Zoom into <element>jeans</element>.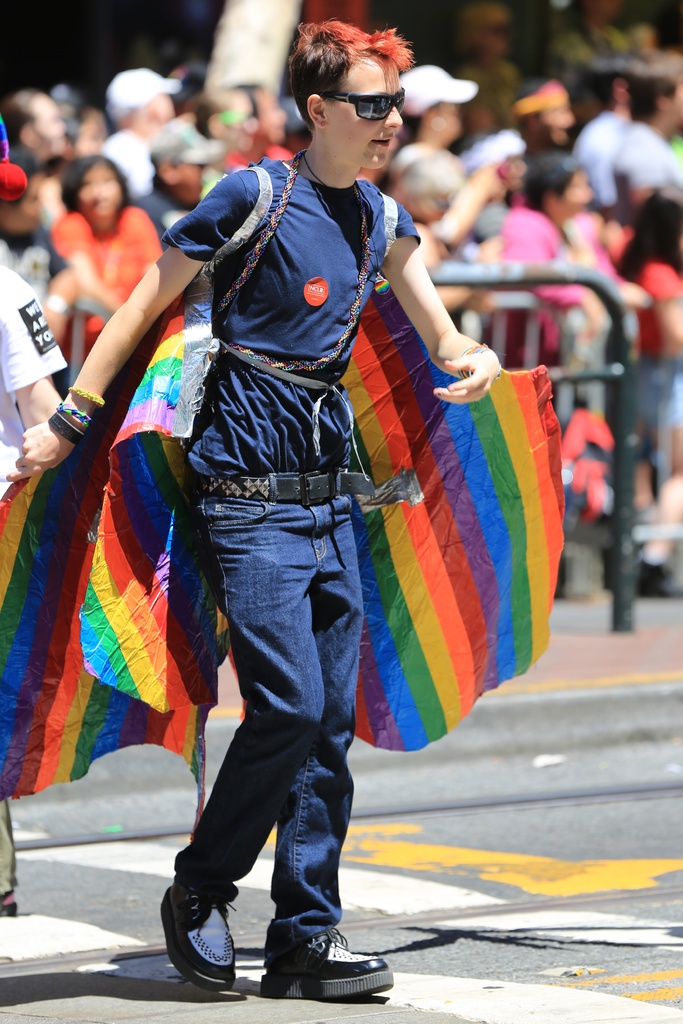
Zoom target: box=[163, 490, 383, 1002].
